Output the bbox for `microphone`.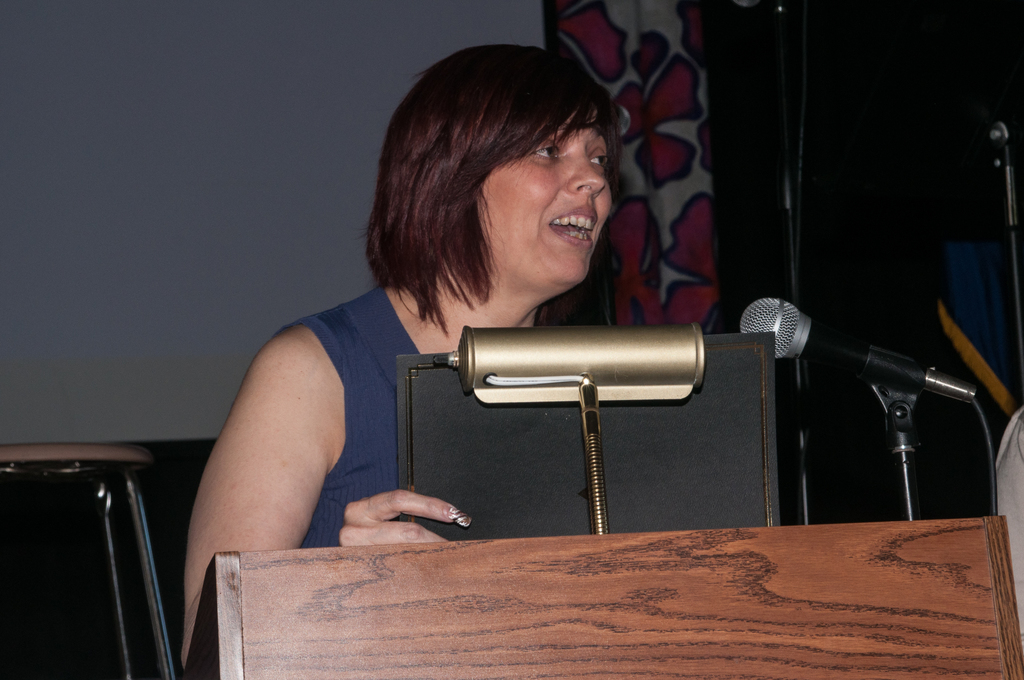
(749,300,976,480).
